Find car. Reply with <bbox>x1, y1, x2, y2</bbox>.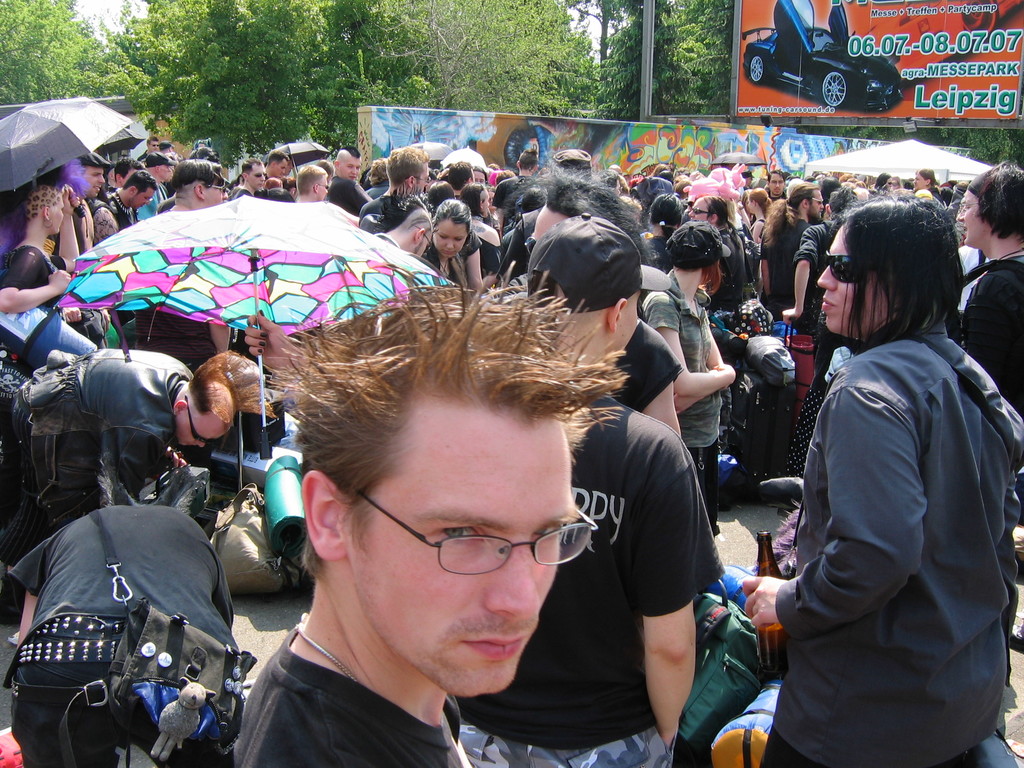
<bbox>743, 0, 903, 113</bbox>.
